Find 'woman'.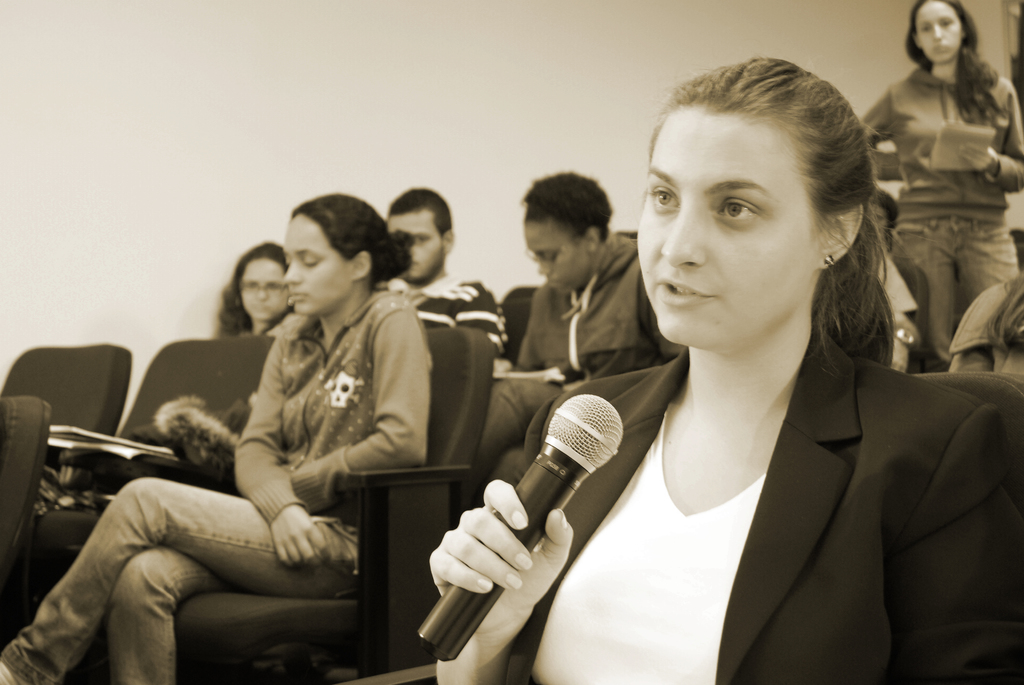
[0,193,434,684].
